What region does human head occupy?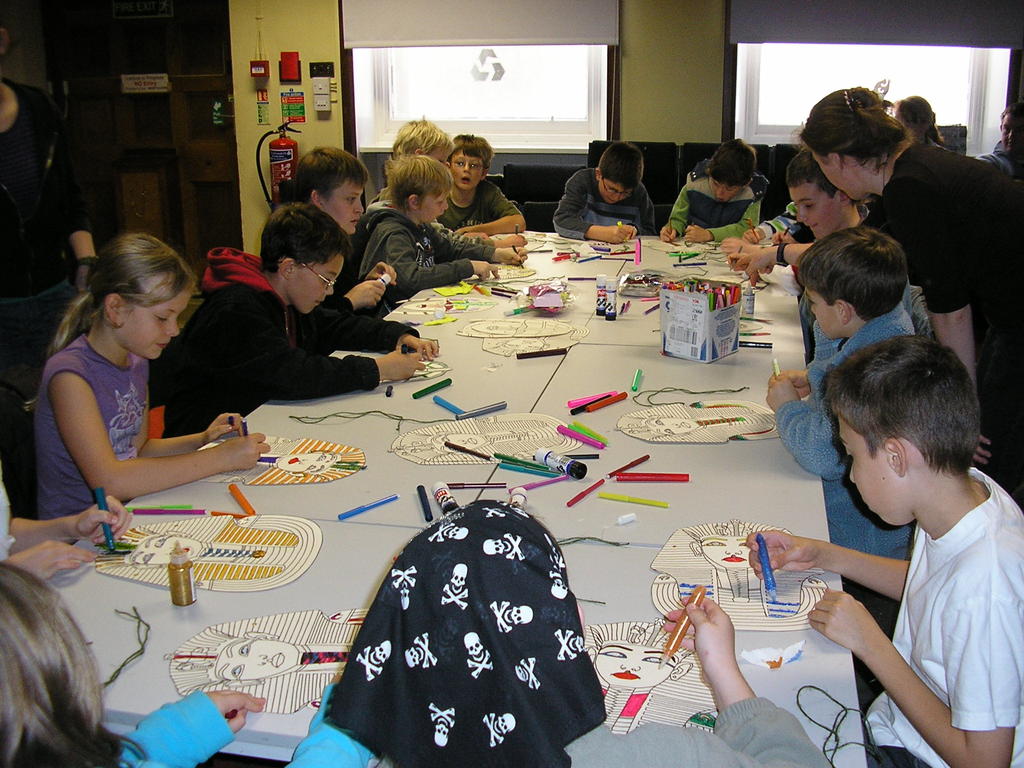
select_region(788, 148, 862, 240).
